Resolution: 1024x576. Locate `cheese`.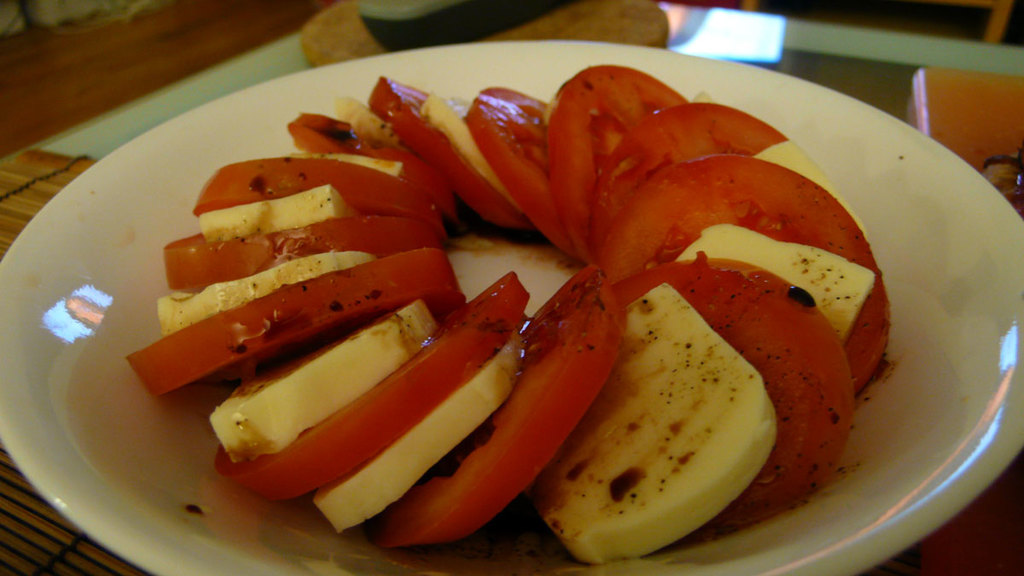
detection(201, 180, 359, 227).
